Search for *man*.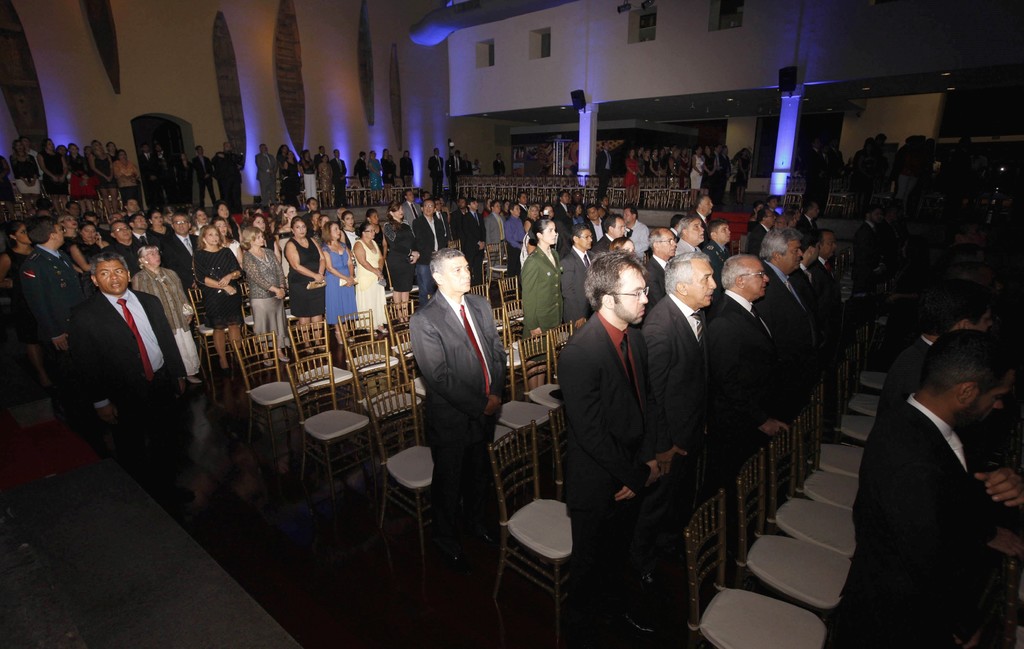
Found at <bbox>330, 149, 348, 208</bbox>.
